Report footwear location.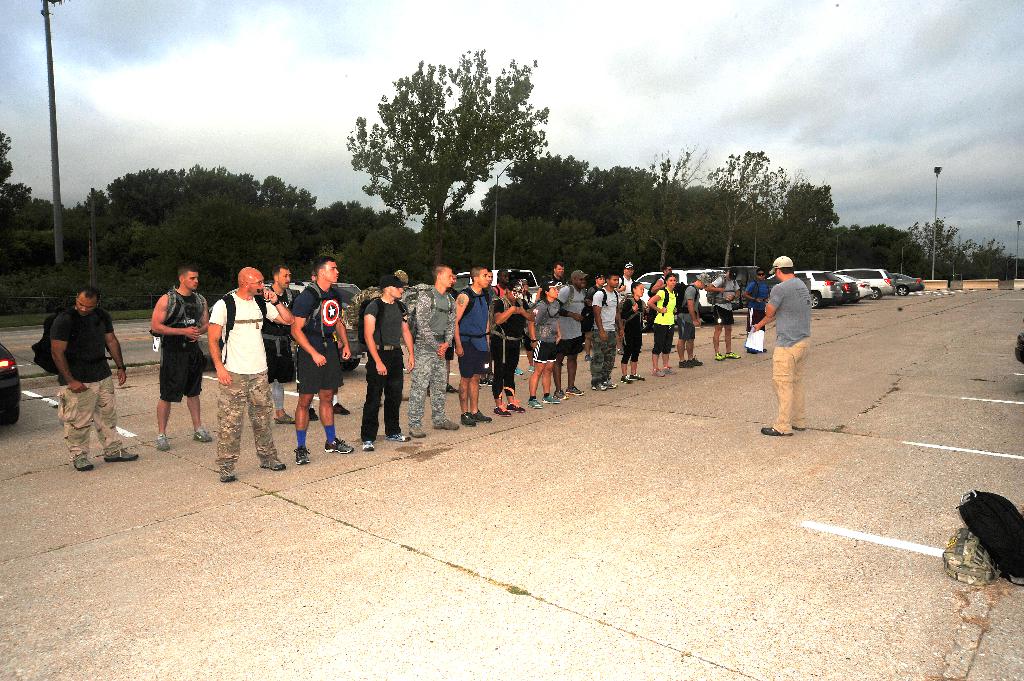
Report: <bbox>584, 354, 592, 363</bbox>.
